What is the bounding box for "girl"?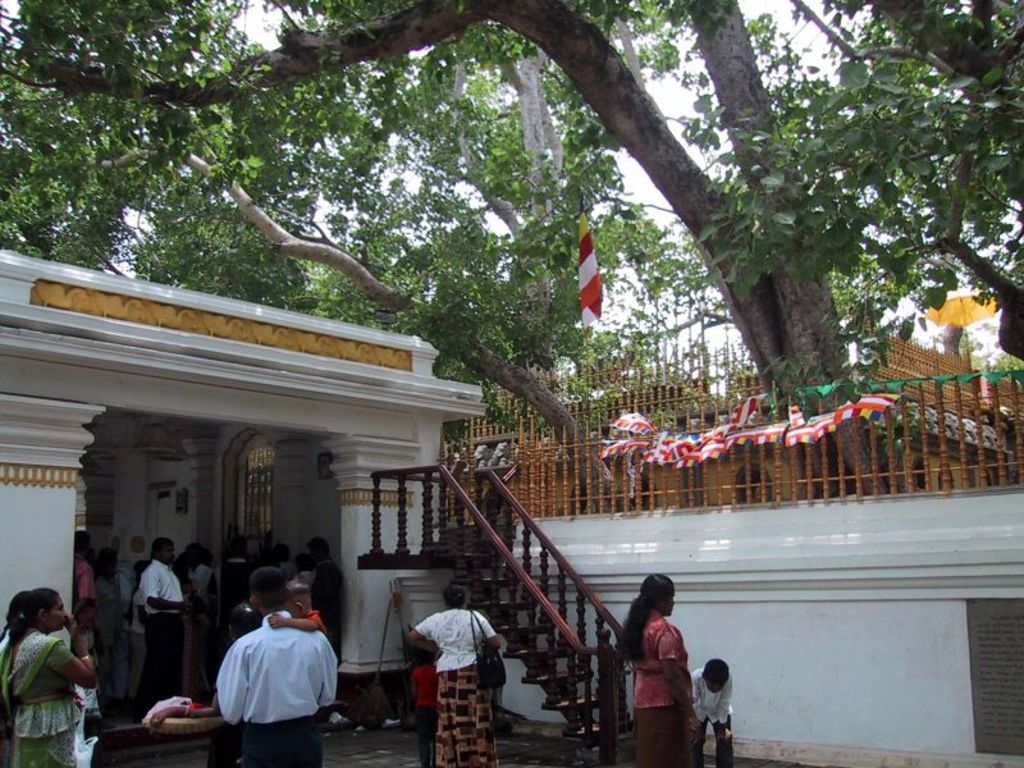
x1=614 y1=571 x2=696 y2=767.
